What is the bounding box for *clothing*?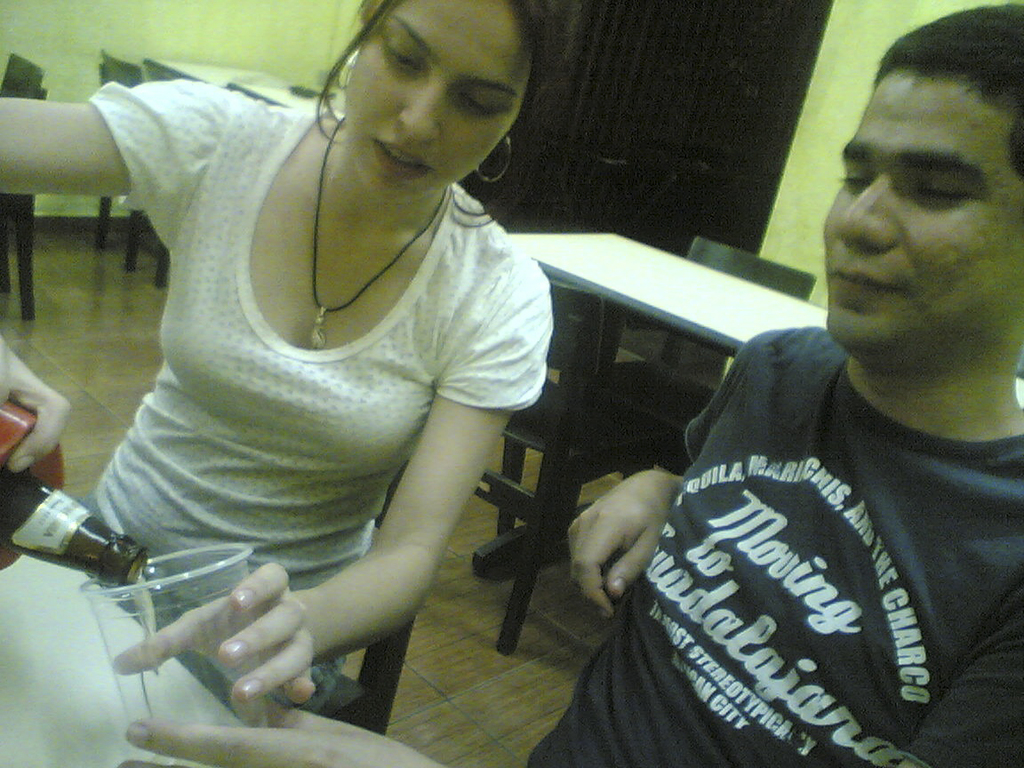
[x1=89, y1=73, x2=559, y2=714].
